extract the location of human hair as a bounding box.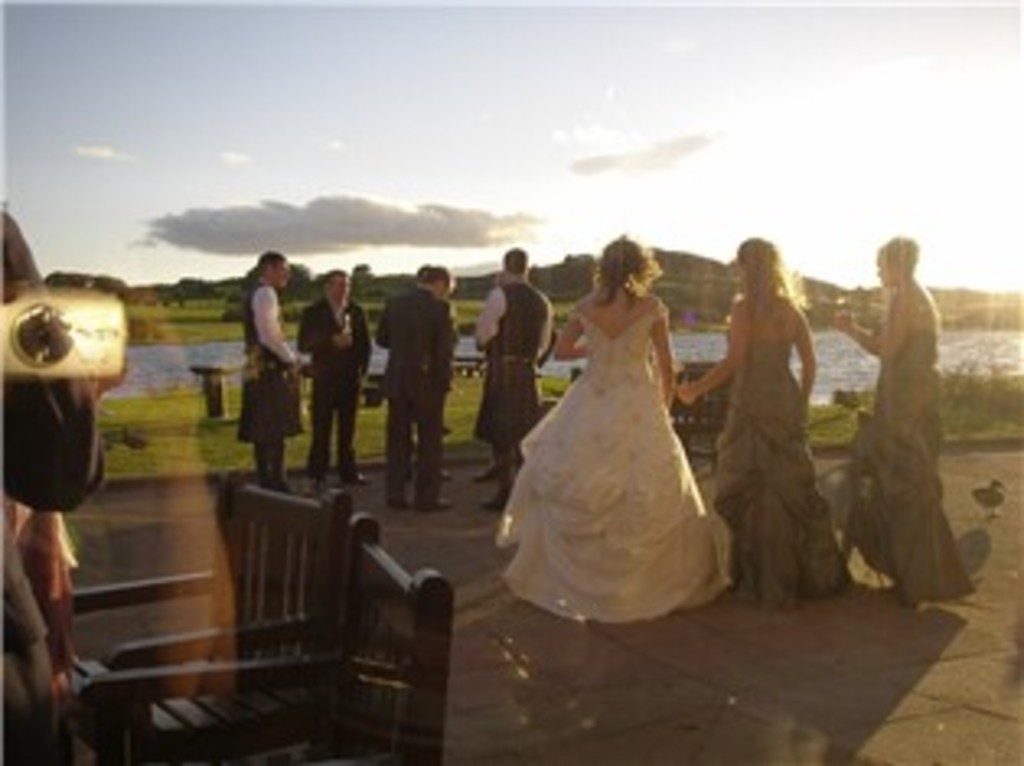
pyautogui.locateOnScreen(884, 238, 920, 290).
